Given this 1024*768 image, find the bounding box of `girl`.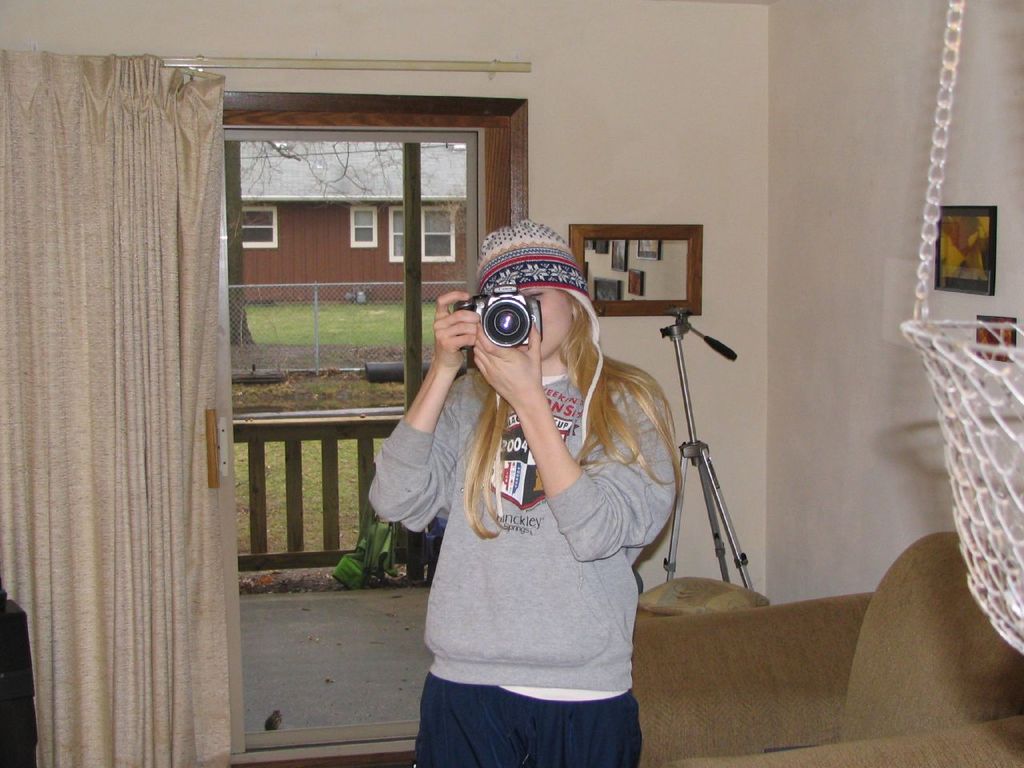
left=366, top=222, right=674, bottom=767.
